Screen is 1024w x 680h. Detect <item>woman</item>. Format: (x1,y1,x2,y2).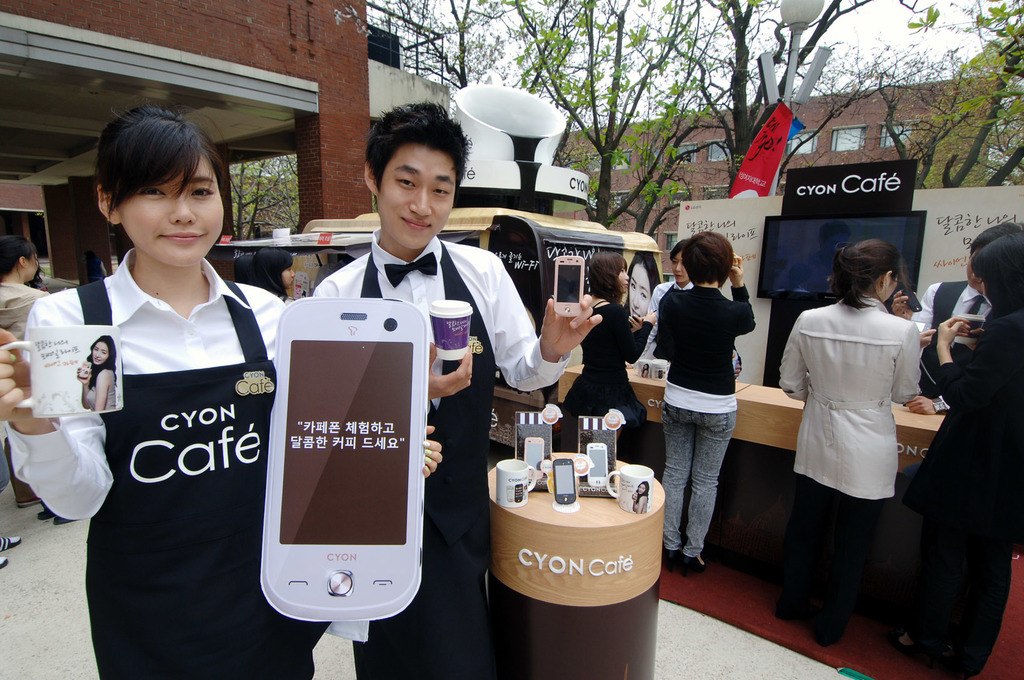
(68,326,114,423).
